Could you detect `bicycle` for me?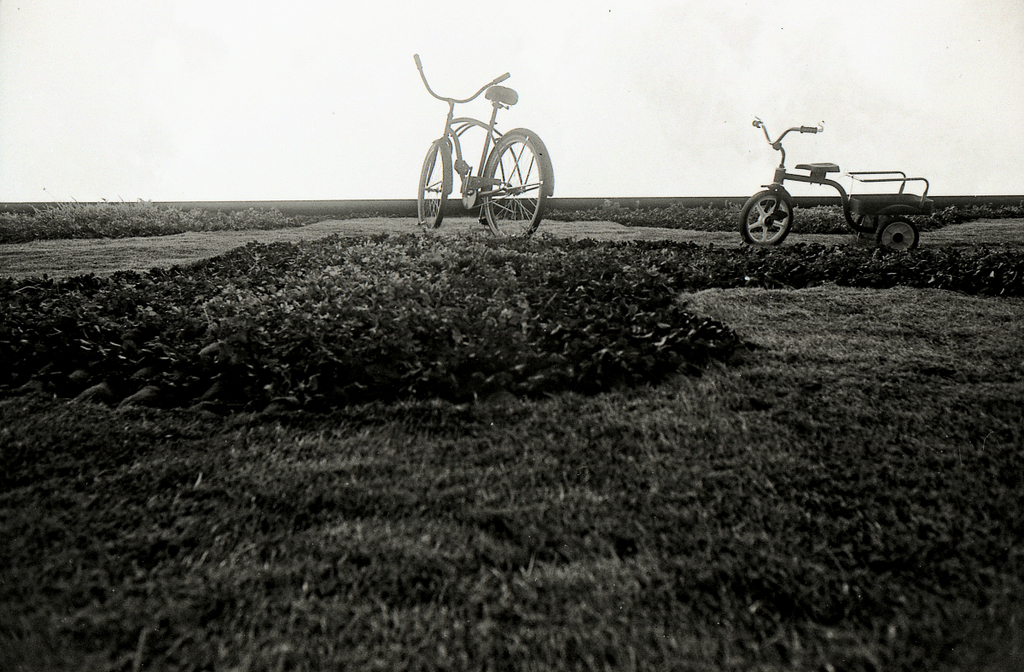
Detection result: (736, 116, 937, 255).
